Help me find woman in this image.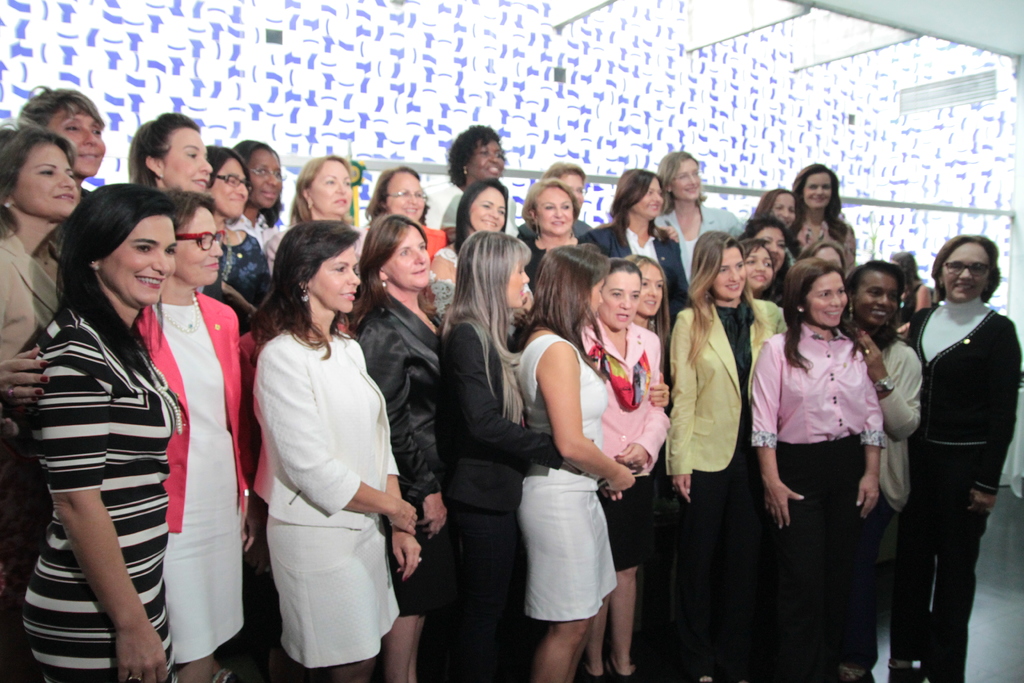
Found it: left=250, top=138, right=380, bottom=270.
